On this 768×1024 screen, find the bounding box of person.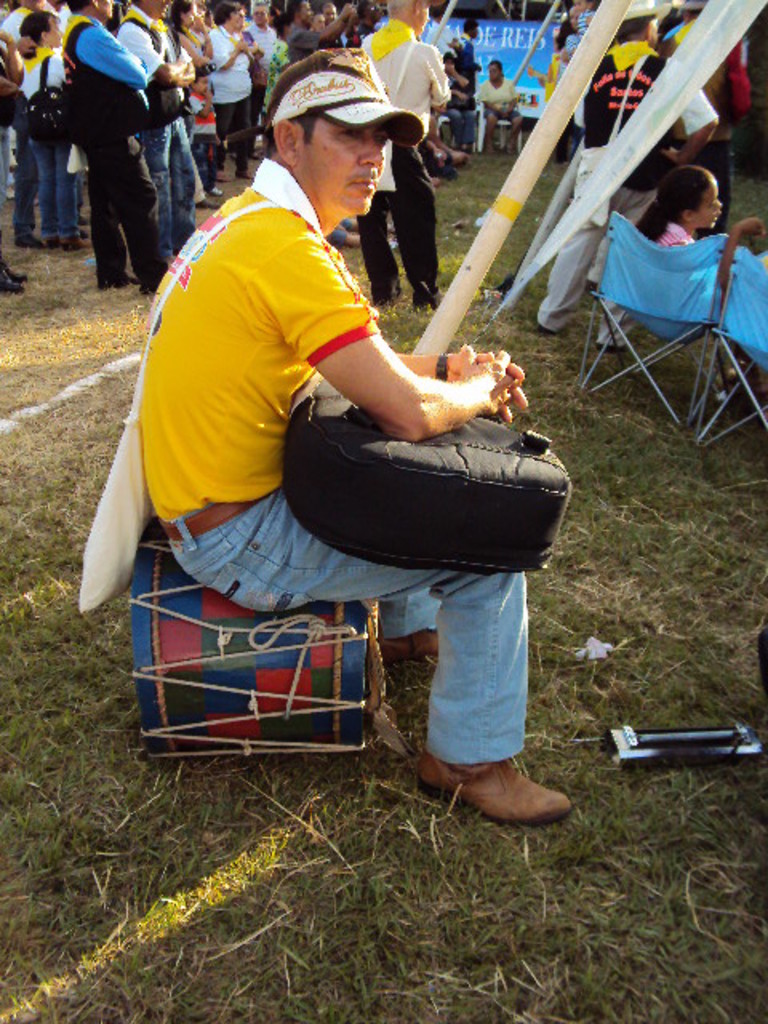
Bounding box: crop(435, 10, 478, 155).
